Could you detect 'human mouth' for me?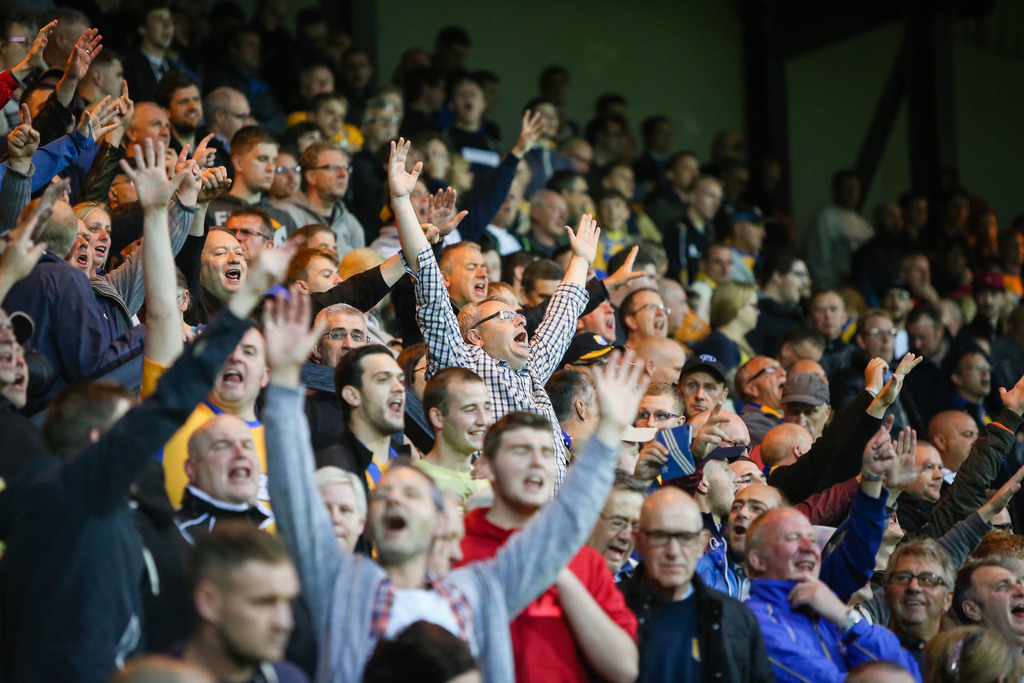
Detection result: 927,479,943,490.
